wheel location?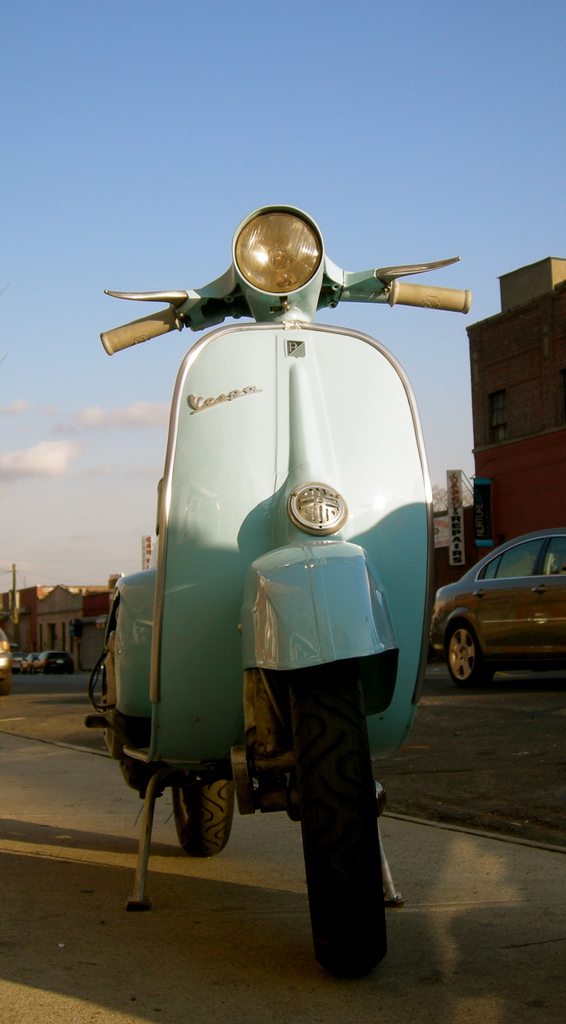
(x1=293, y1=699, x2=380, y2=989)
